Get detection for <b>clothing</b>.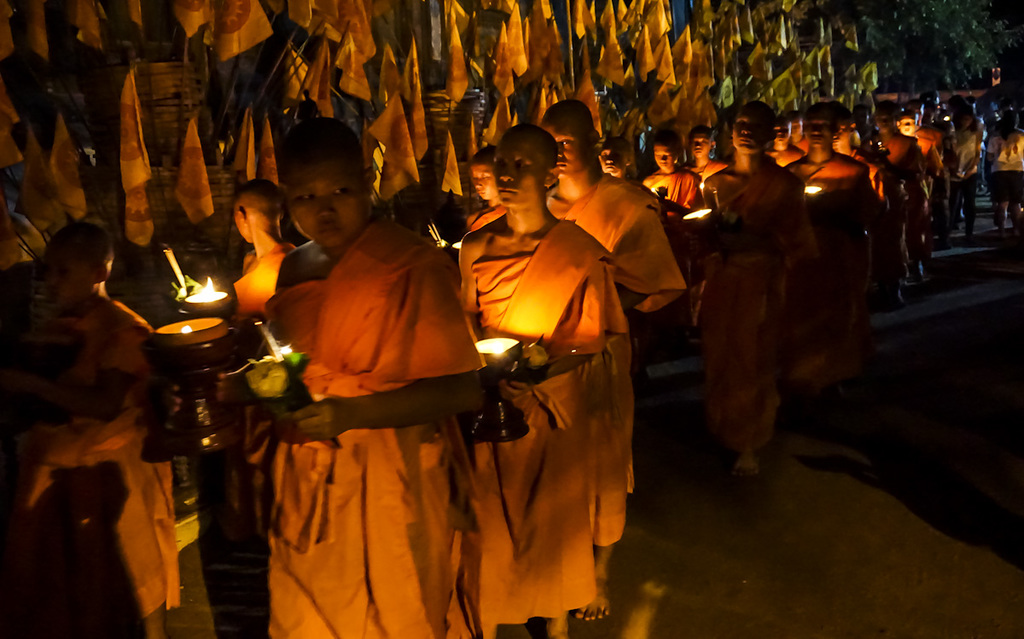
Detection: <bbox>0, 290, 172, 624</bbox>.
